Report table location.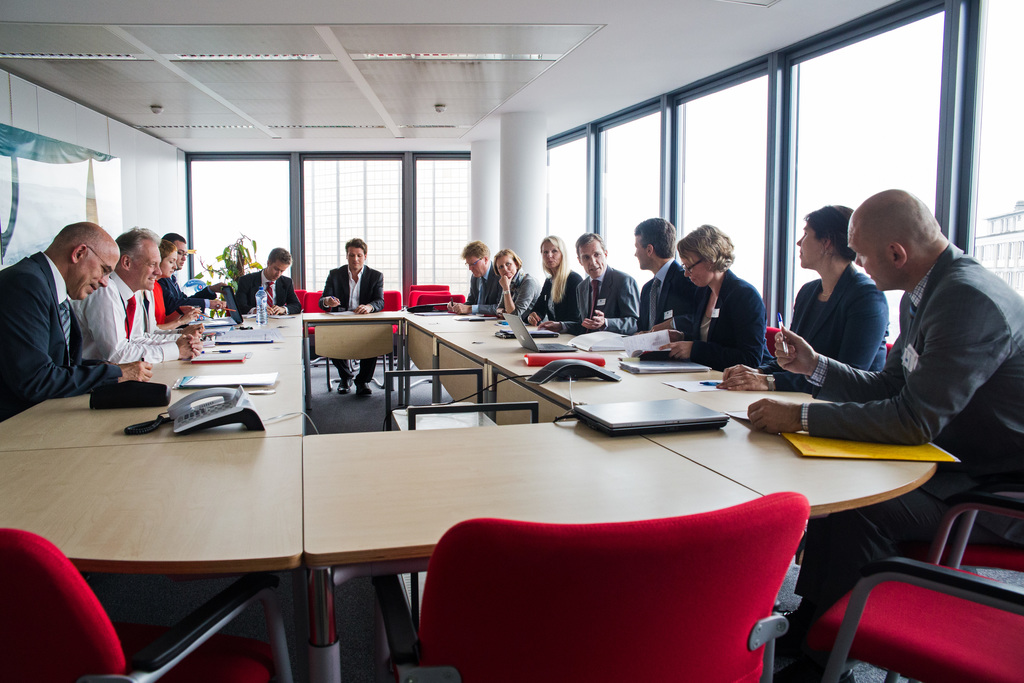
Report: [x1=301, y1=415, x2=775, y2=678].
